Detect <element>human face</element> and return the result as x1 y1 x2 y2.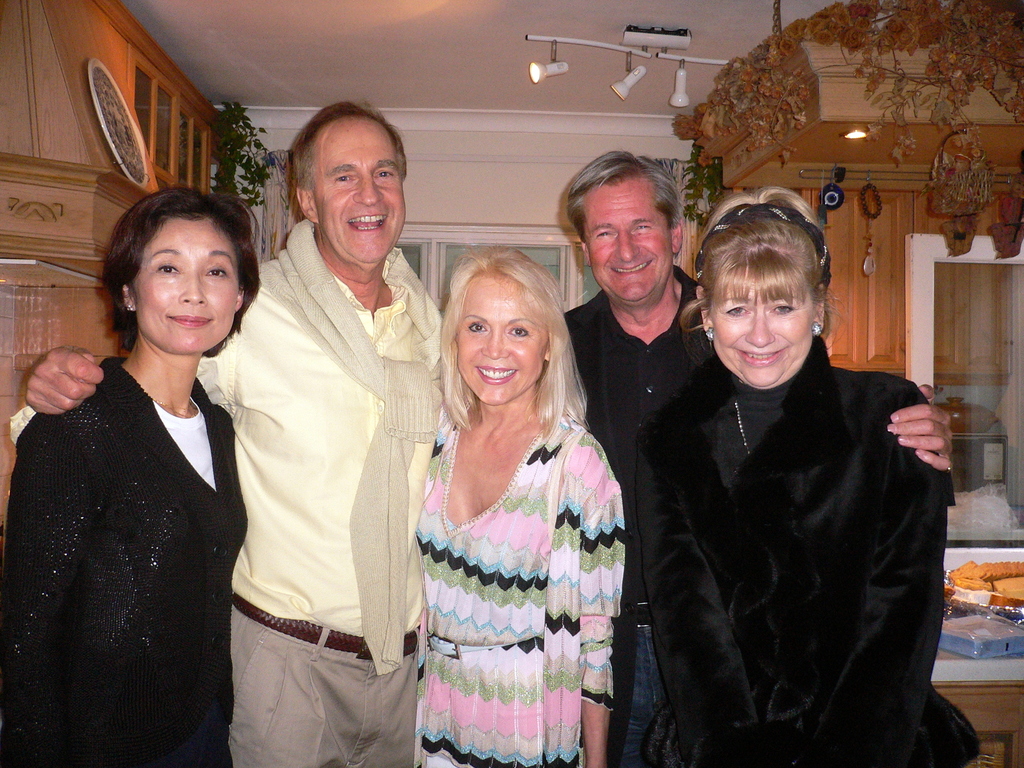
308 115 404 262.
